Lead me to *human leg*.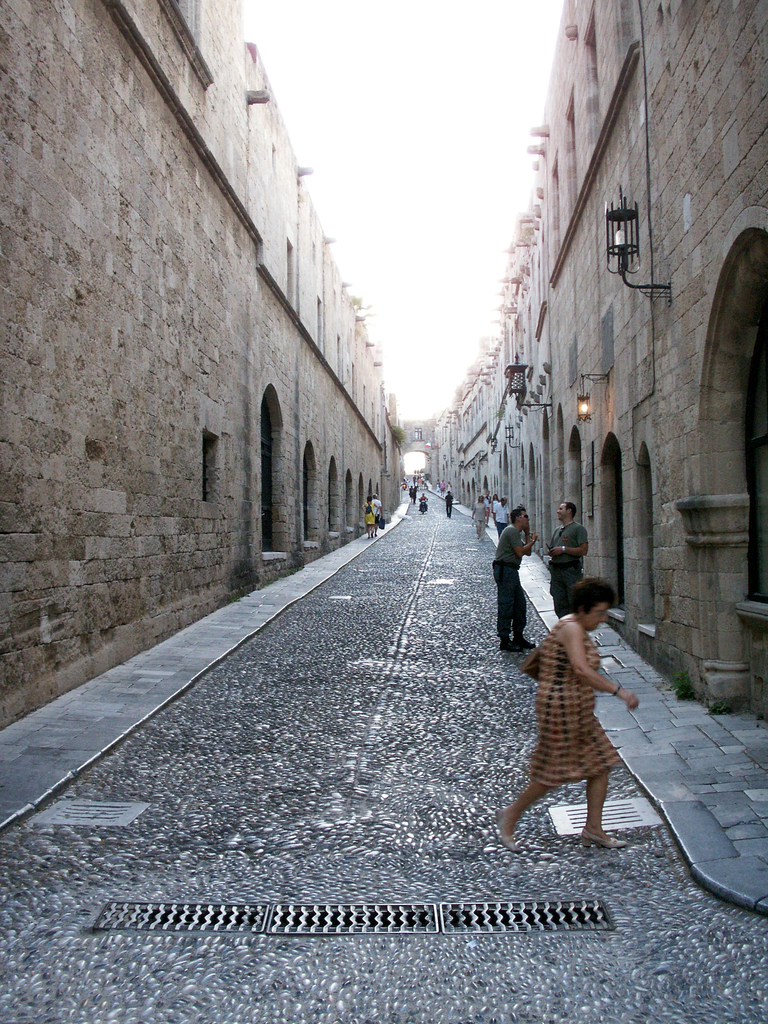
Lead to box=[579, 732, 630, 845].
